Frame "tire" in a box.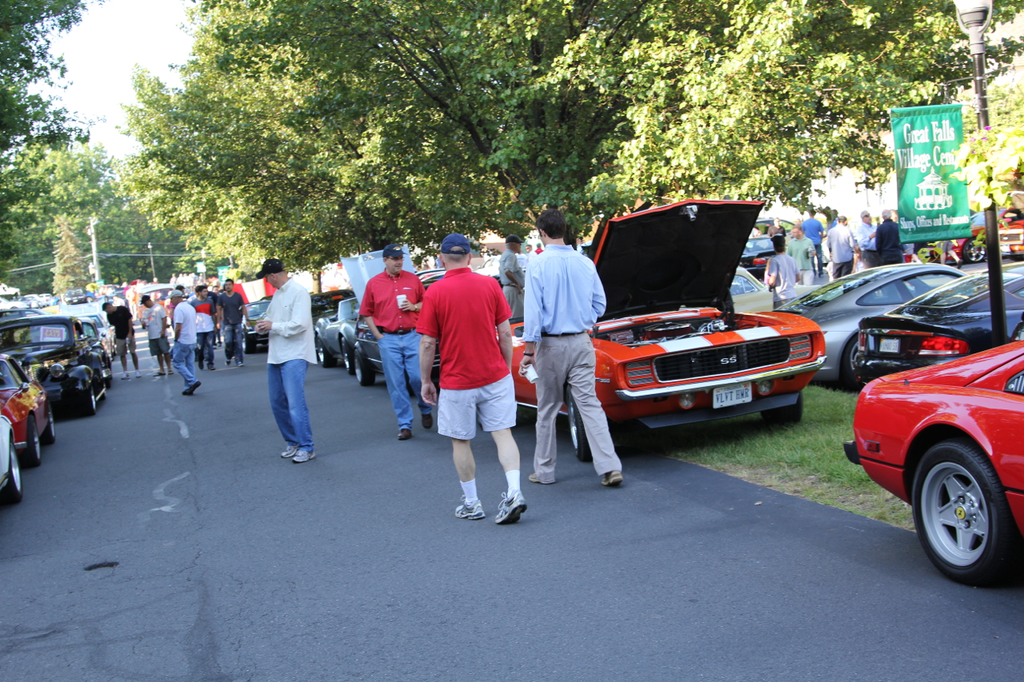
[838, 344, 869, 393].
